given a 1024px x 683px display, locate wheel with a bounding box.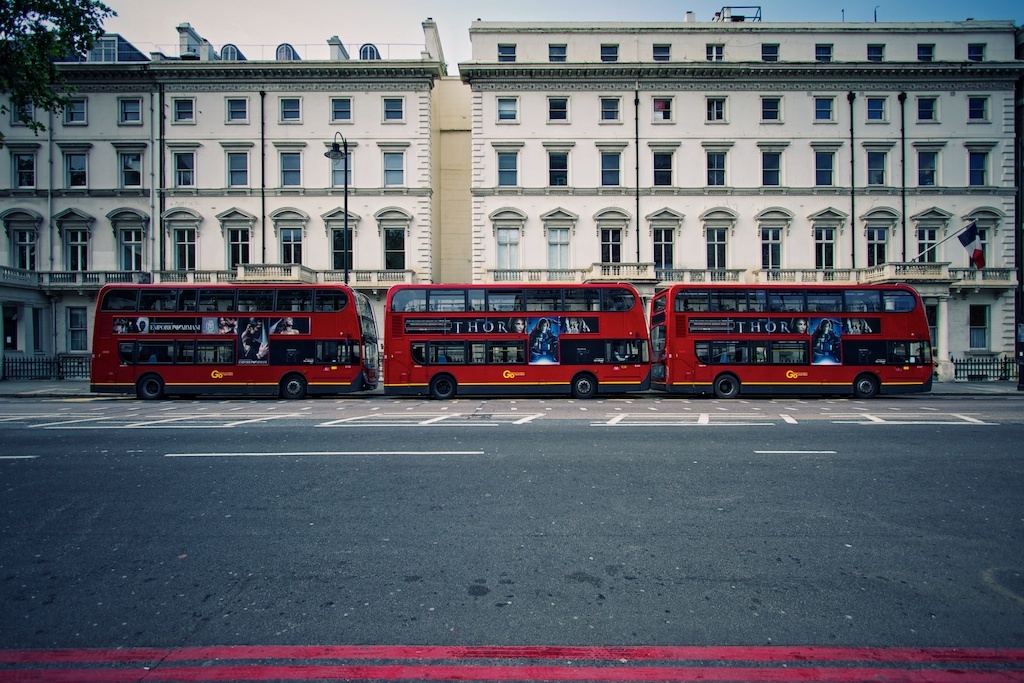
Located: l=134, t=372, r=166, b=404.
